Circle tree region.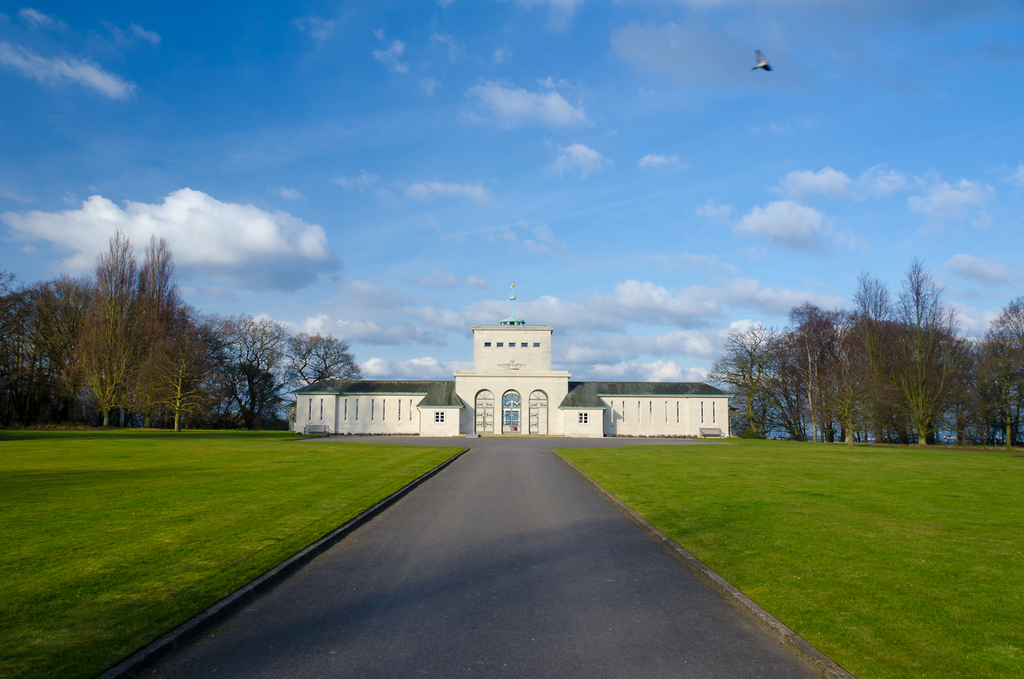
Region: l=971, t=291, r=1023, b=446.
